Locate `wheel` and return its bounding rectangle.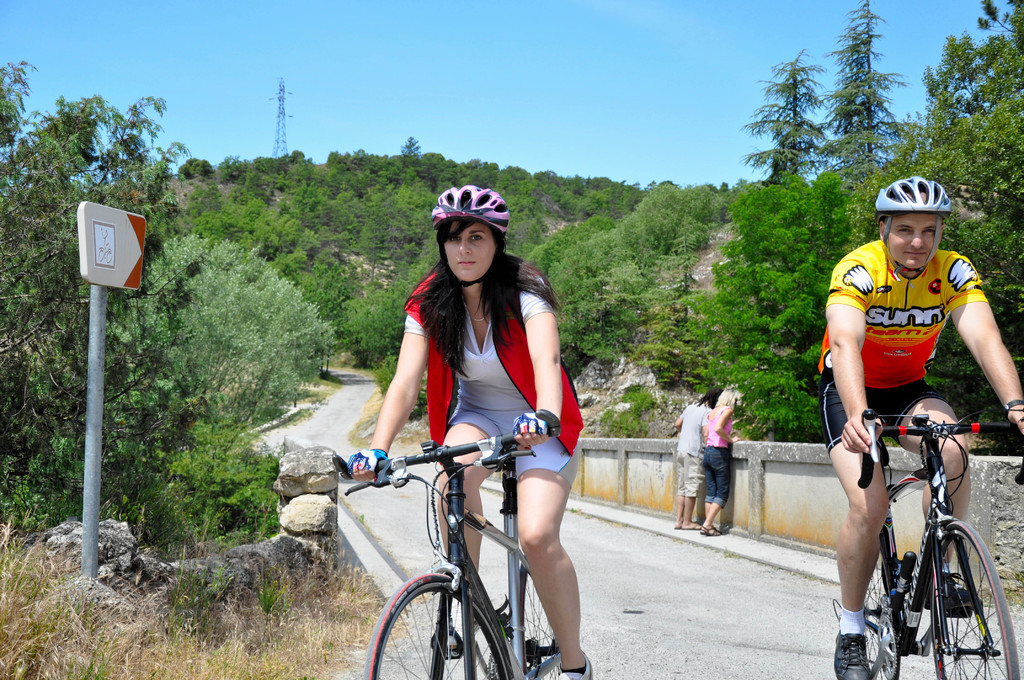
x1=521, y1=563, x2=564, y2=679.
